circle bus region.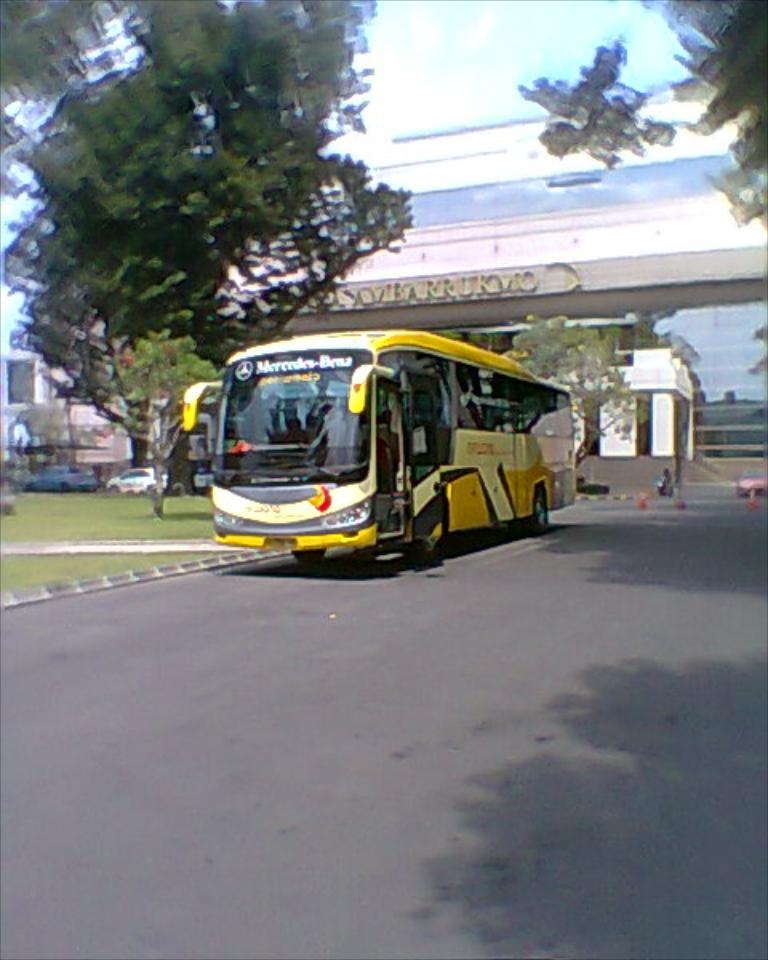
Region: box(178, 328, 578, 568).
